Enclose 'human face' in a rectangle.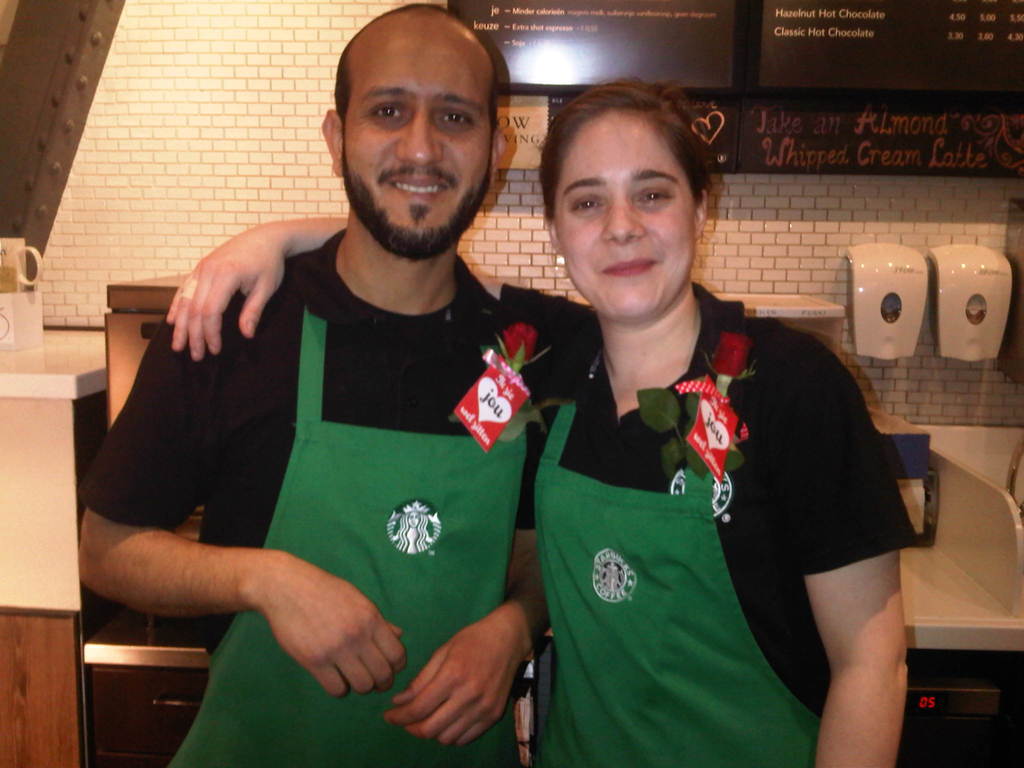
550/109/699/332.
